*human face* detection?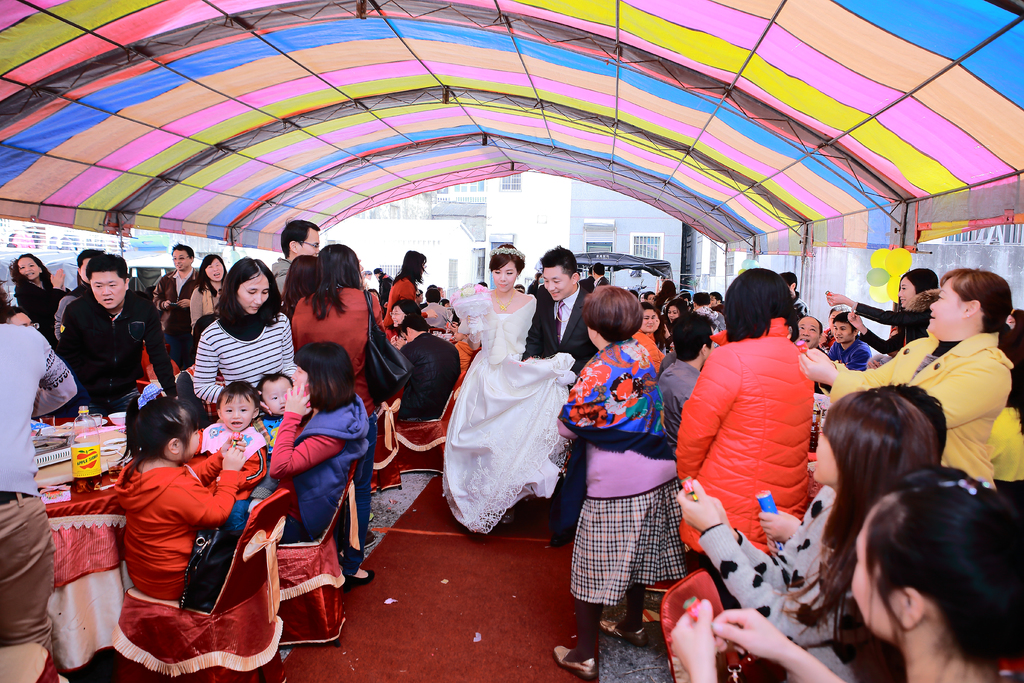
box=[172, 252, 191, 272]
